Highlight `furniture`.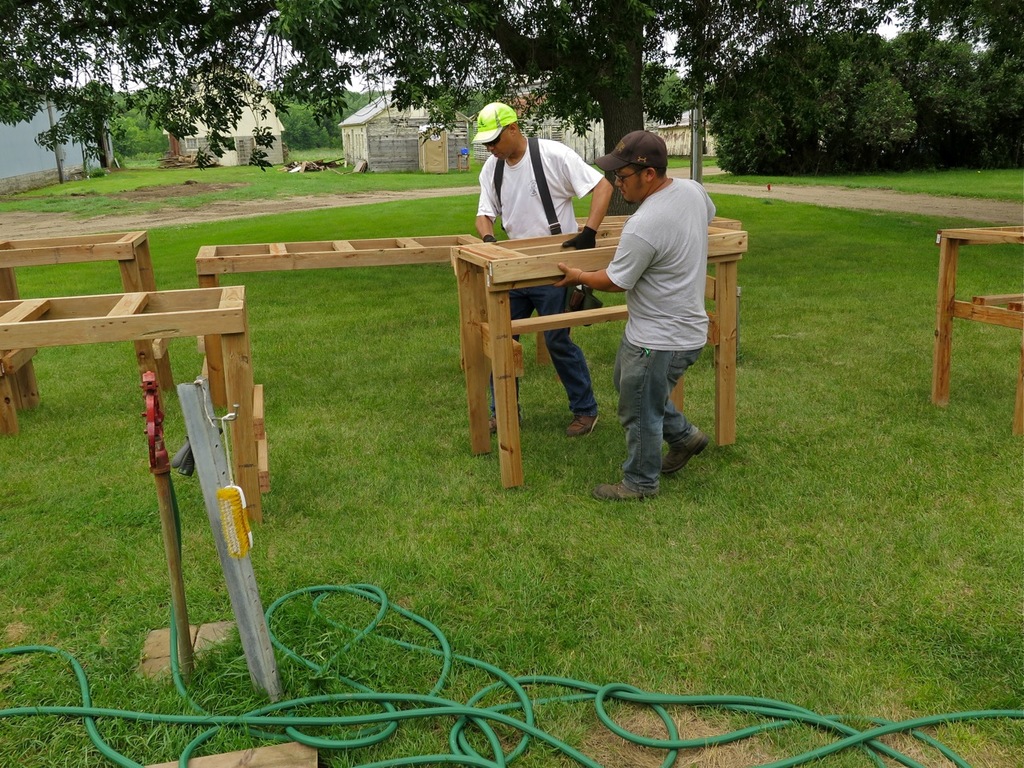
Highlighted region: Rect(193, 236, 482, 410).
